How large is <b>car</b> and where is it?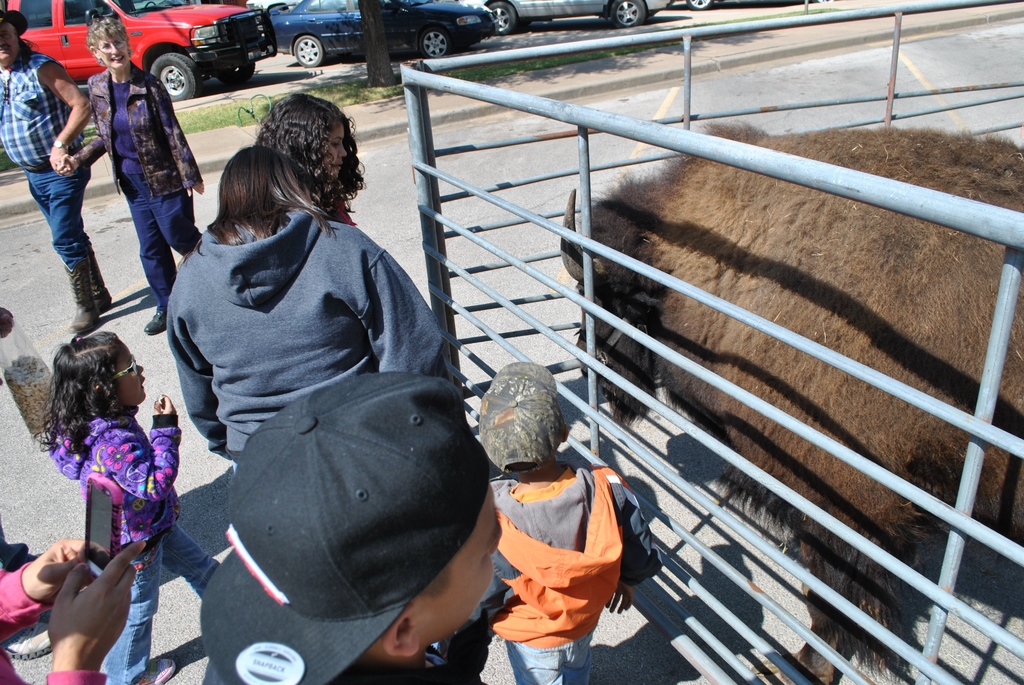
Bounding box: detection(269, 0, 495, 70).
